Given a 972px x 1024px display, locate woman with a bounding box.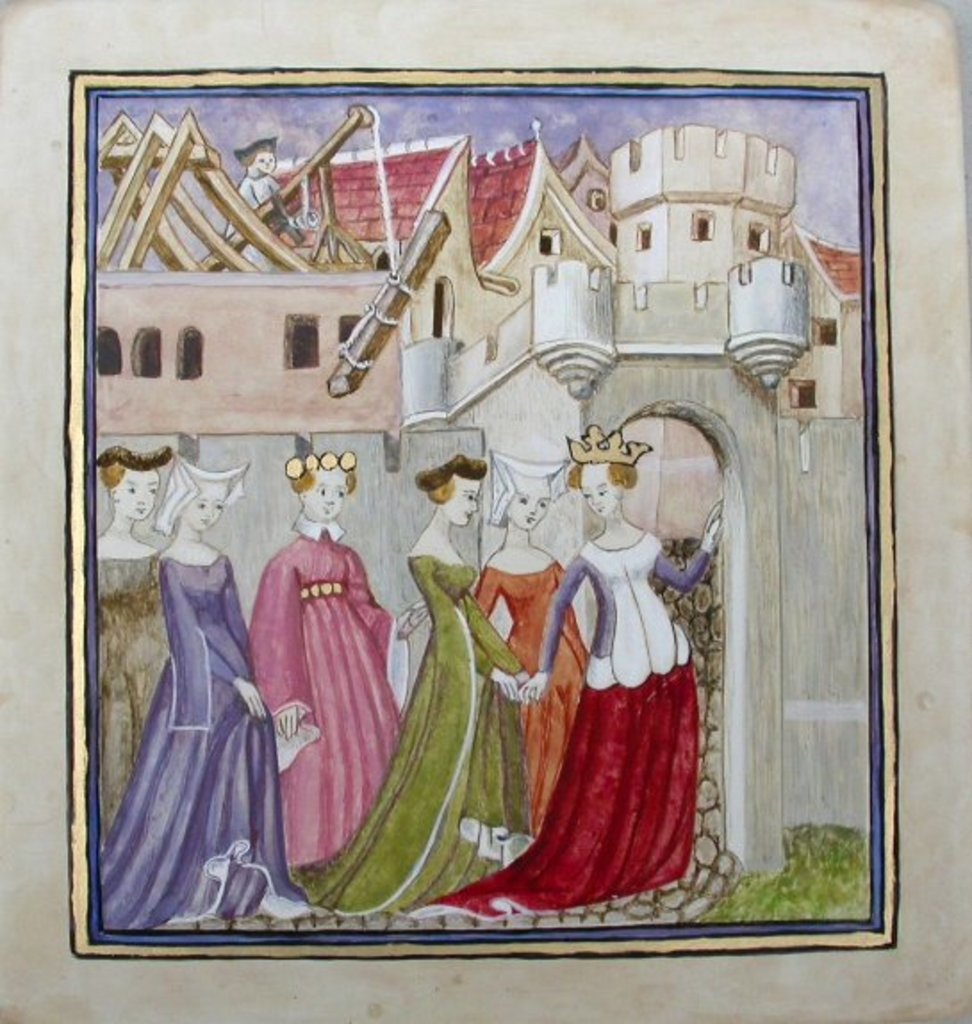
Located: <box>91,450,169,853</box>.
